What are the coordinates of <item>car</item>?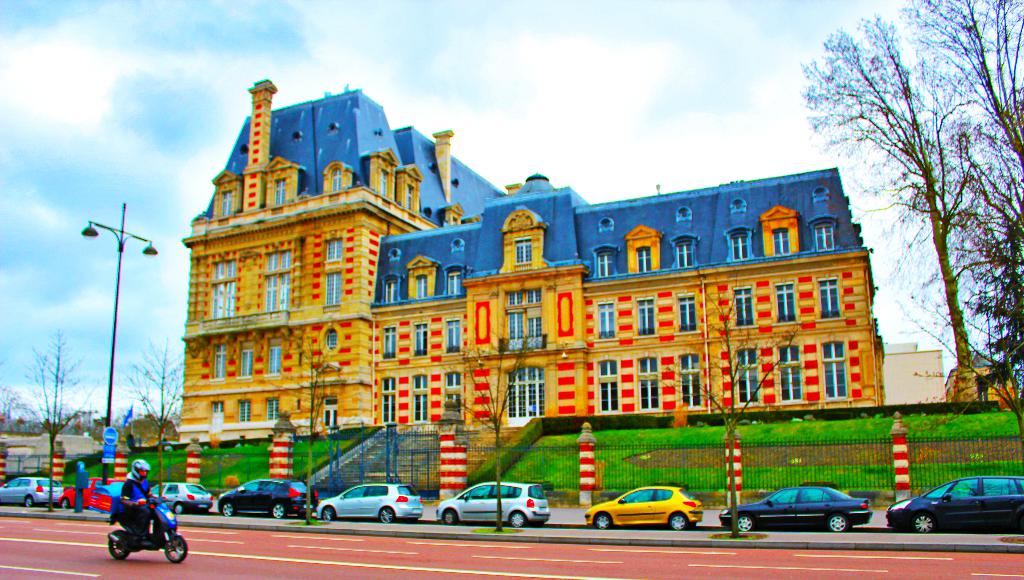
select_region(590, 488, 701, 527).
